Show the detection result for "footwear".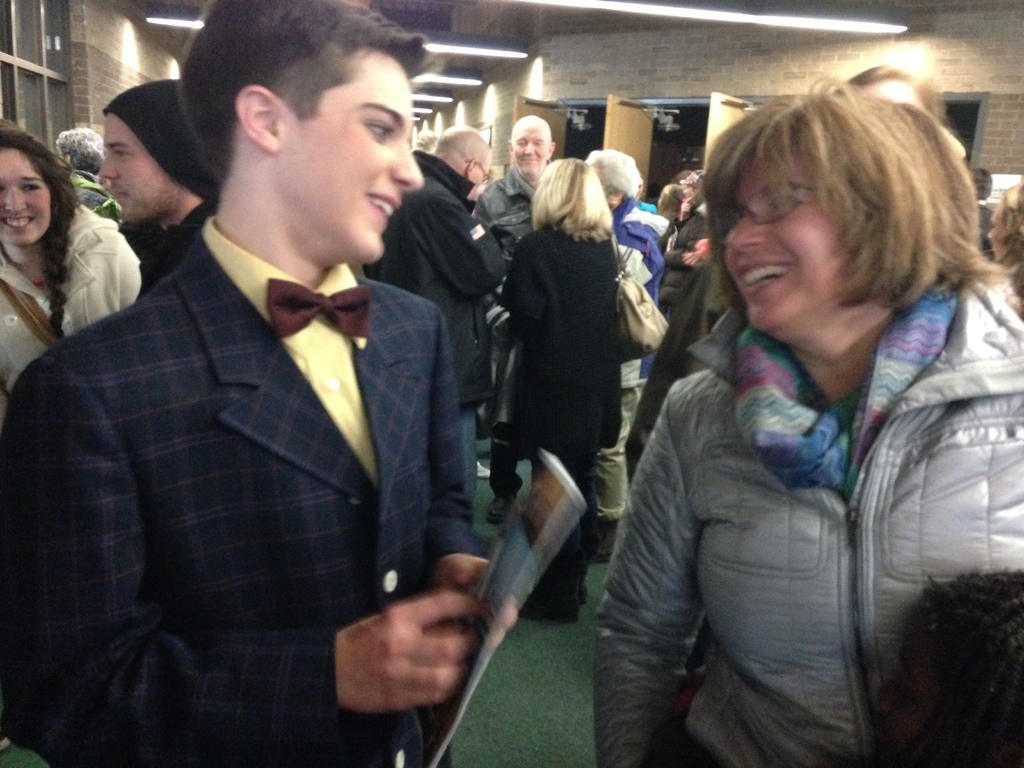
521/564/577/623.
